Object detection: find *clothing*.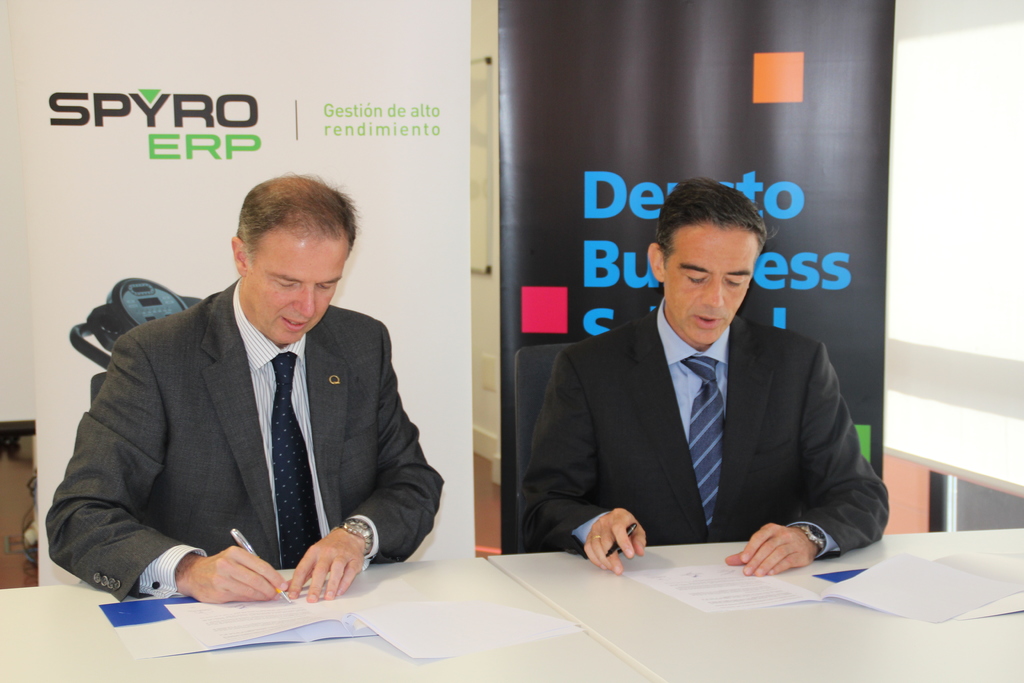
(x1=61, y1=262, x2=439, y2=625).
